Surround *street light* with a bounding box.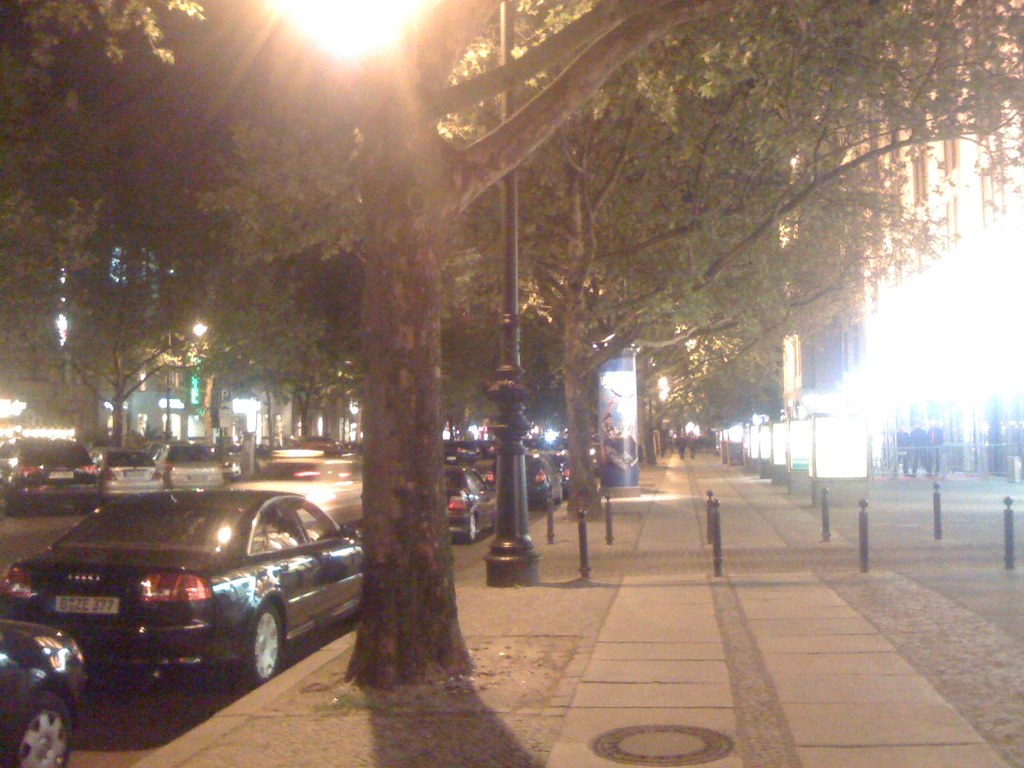
rect(164, 318, 211, 474).
